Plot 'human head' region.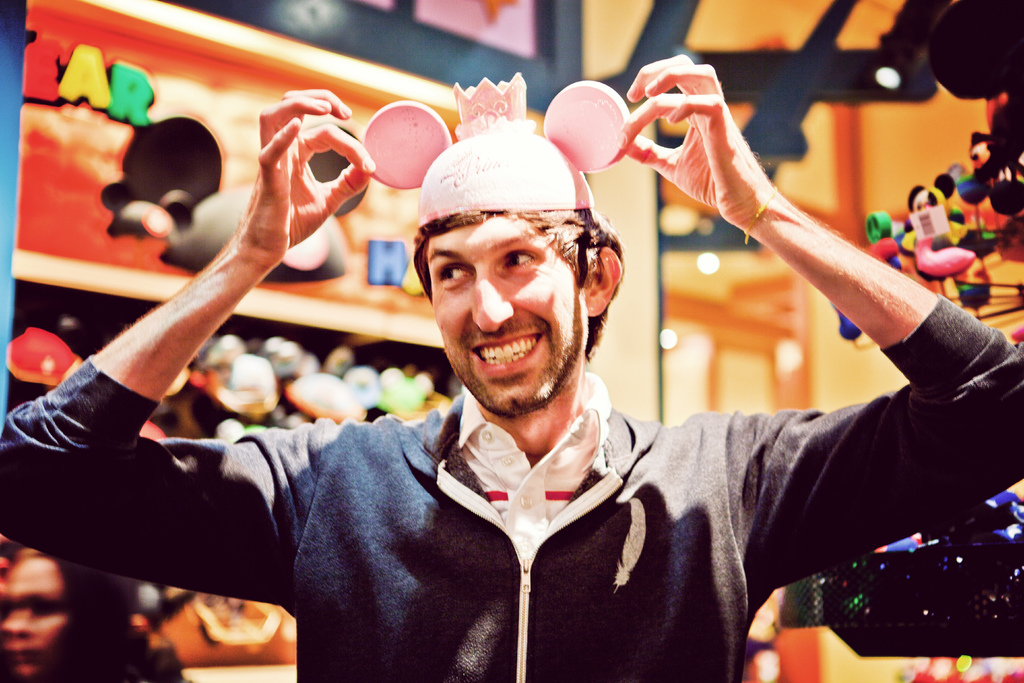
Plotted at select_region(417, 118, 621, 423).
